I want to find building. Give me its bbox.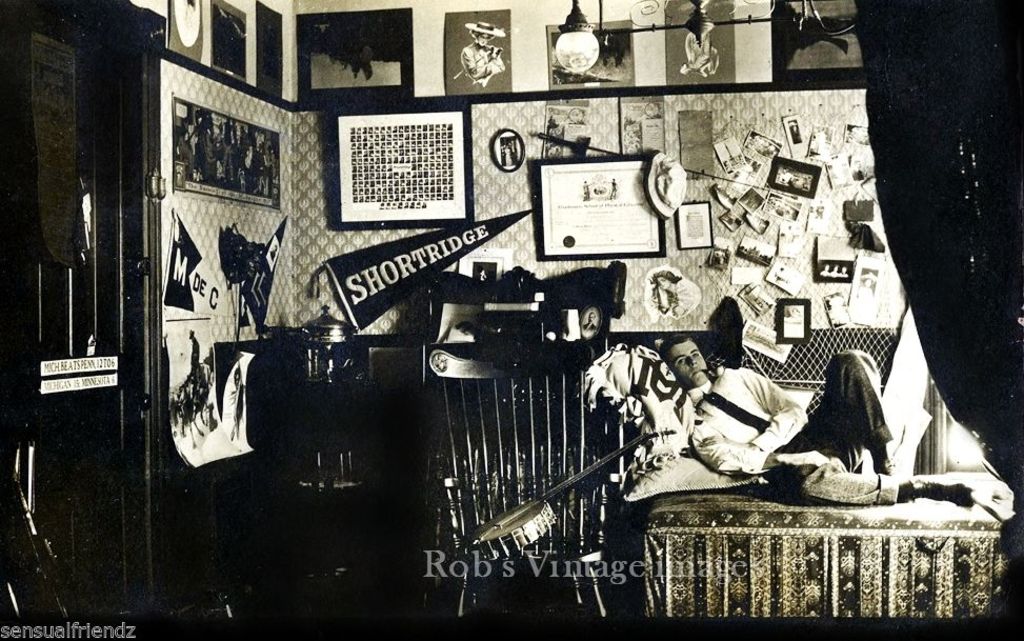
<box>0,0,1023,640</box>.
